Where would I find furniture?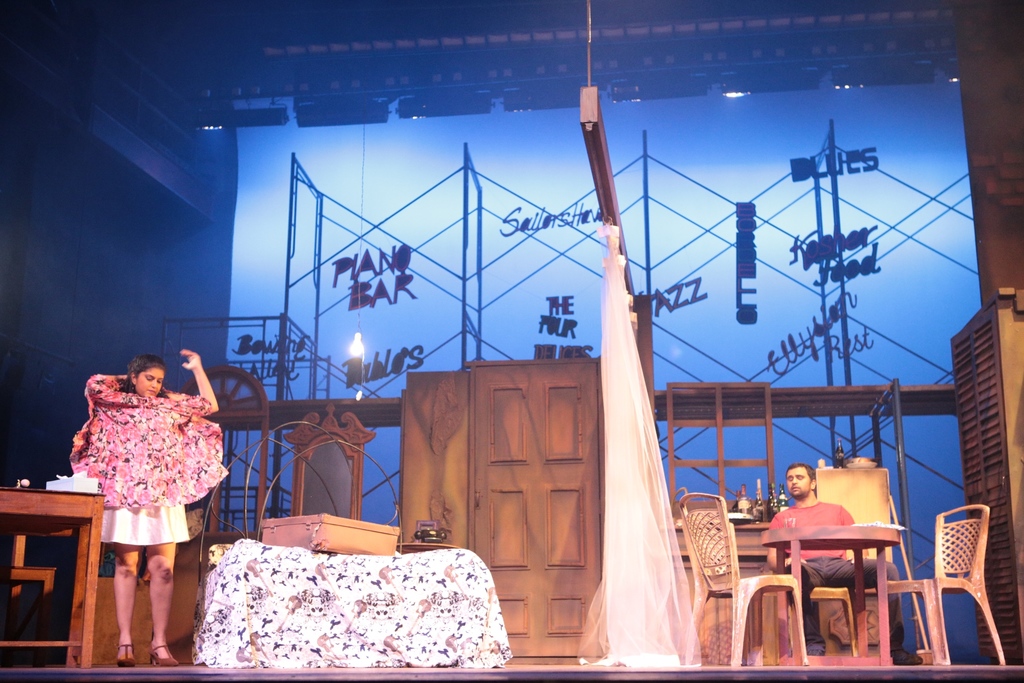
At [left=883, top=503, right=1004, bottom=664].
